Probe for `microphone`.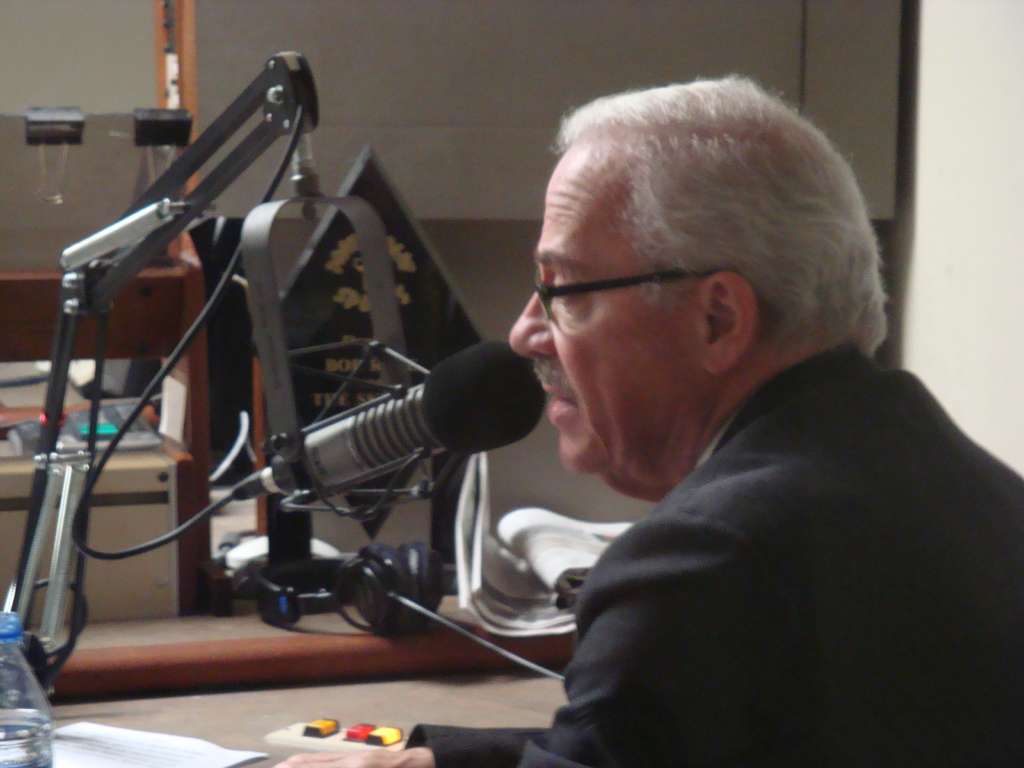
Probe result: 236,338,547,502.
